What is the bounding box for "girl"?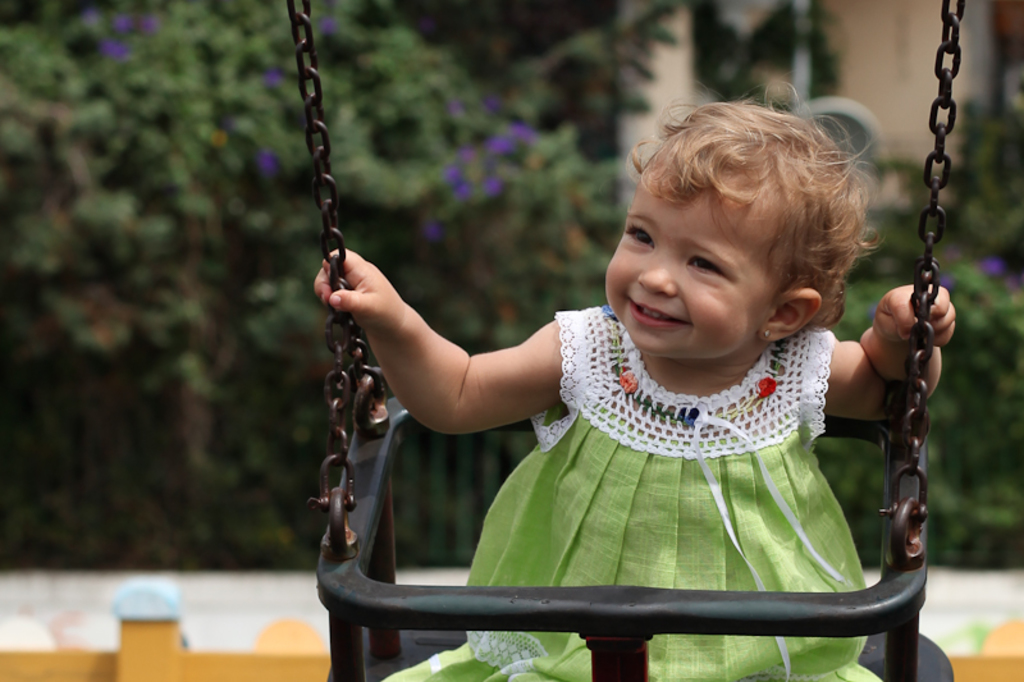
<region>312, 79, 956, 681</region>.
